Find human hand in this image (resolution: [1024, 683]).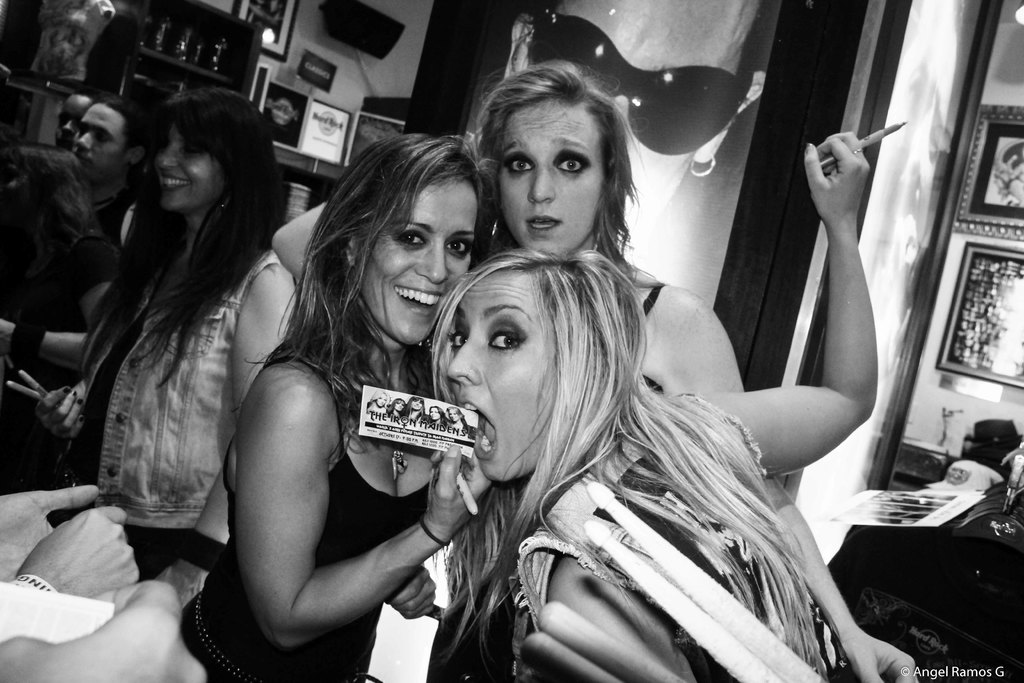
rect(13, 504, 144, 598).
